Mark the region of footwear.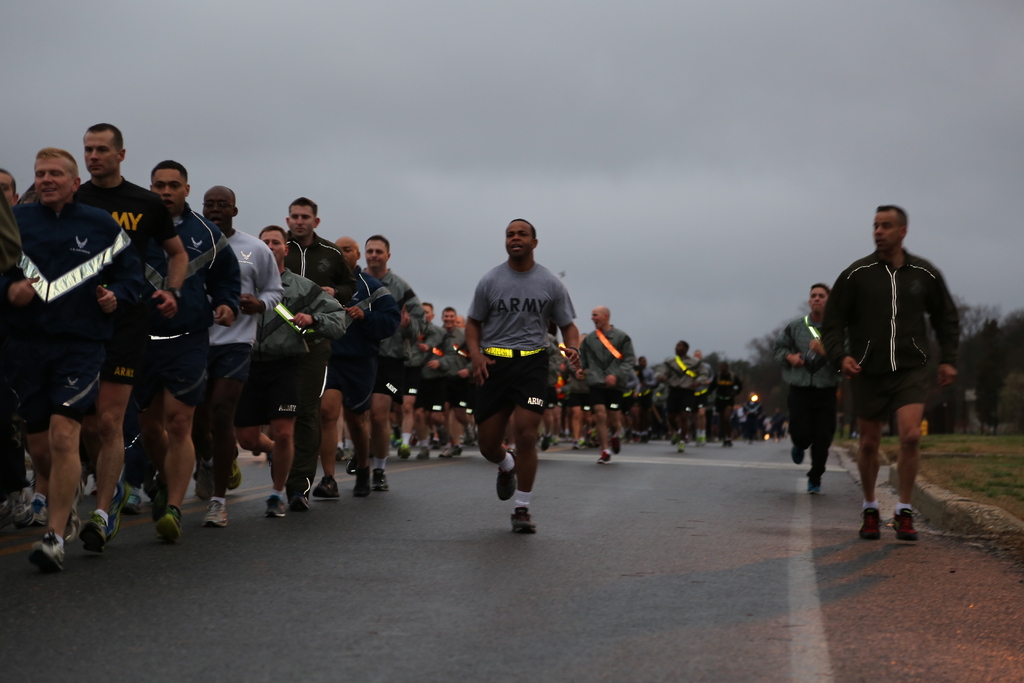
Region: [left=507, top=503, right=538, bottom=534].
